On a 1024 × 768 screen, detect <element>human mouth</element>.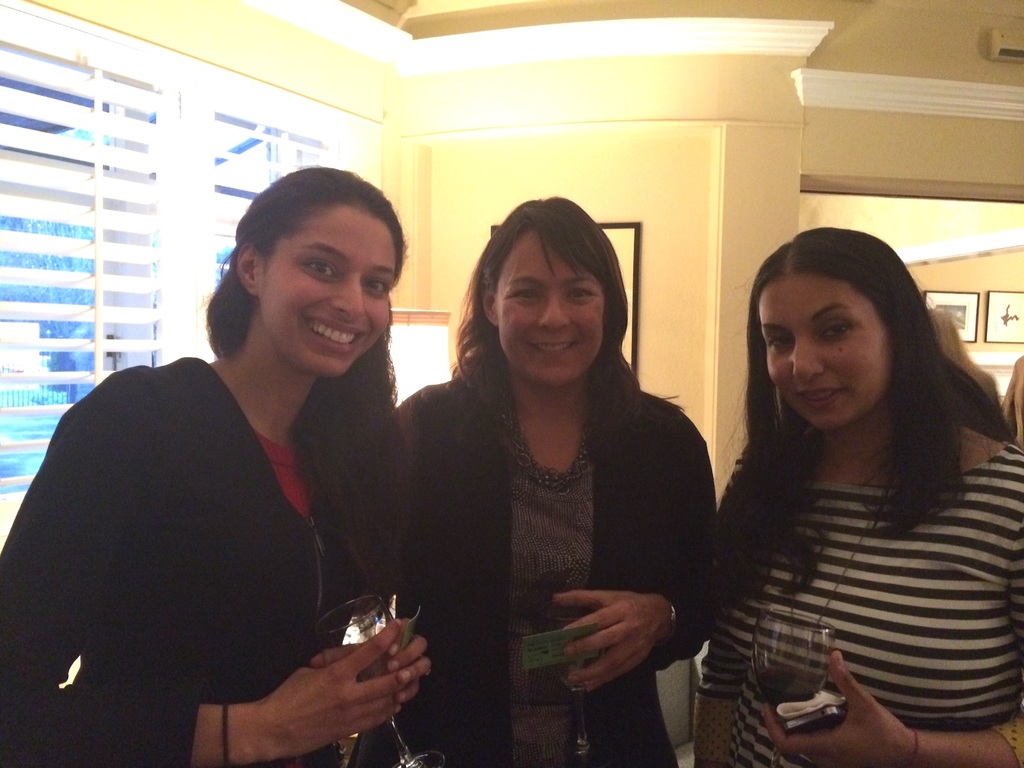
pyautogui.locateOnScreen(300, 314, 367, 354).
